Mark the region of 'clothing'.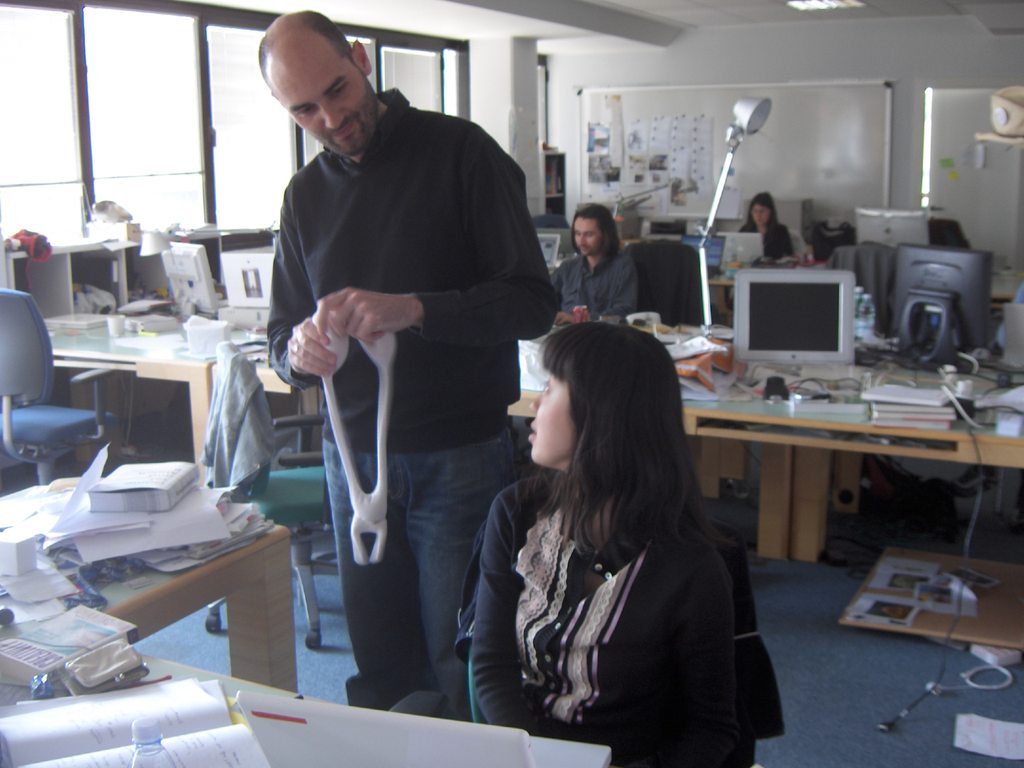
Region: crop(552, 249, 636, 320).
